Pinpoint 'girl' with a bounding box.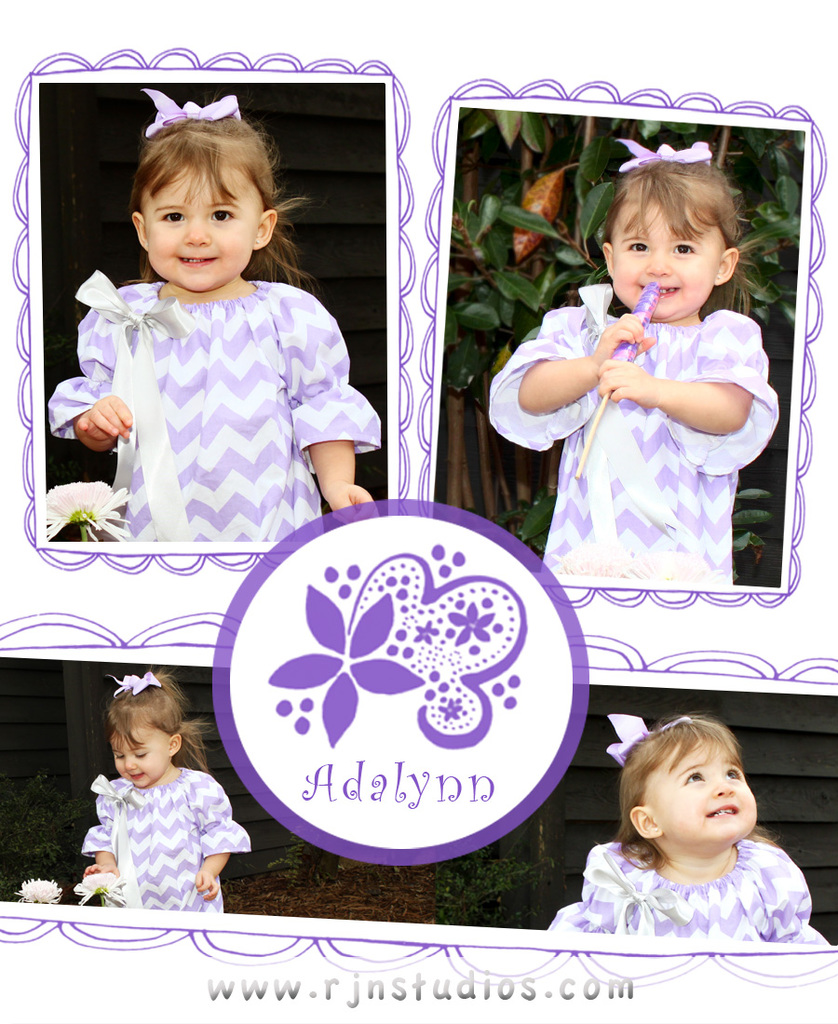
locate(480, 137, 784, 583).
